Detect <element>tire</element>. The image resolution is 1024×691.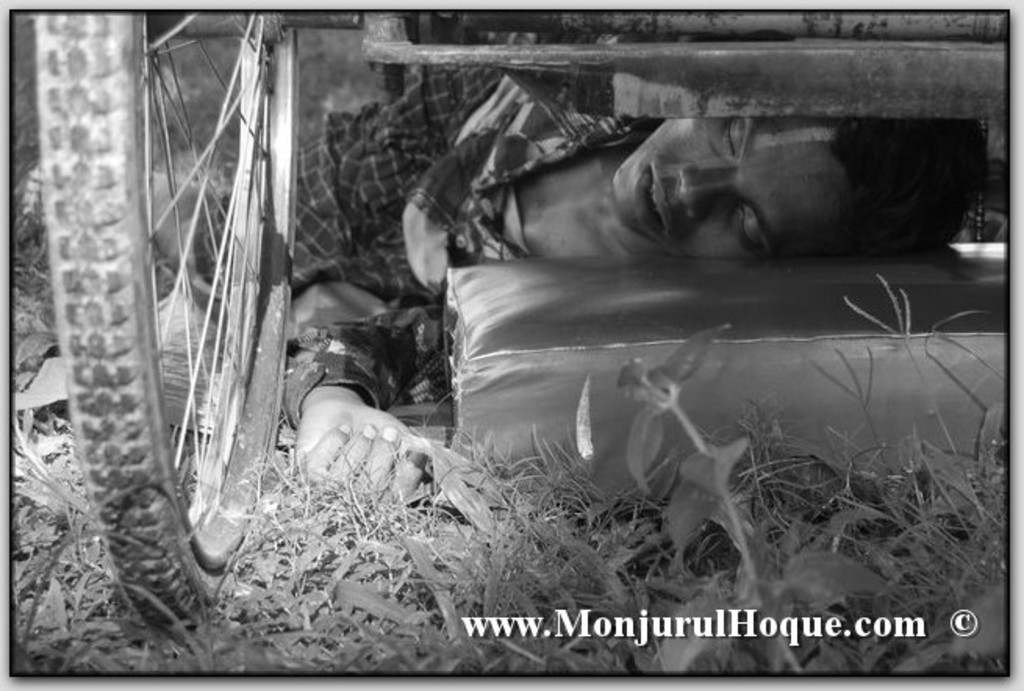
bbox=[61, 34, 277, 647].
